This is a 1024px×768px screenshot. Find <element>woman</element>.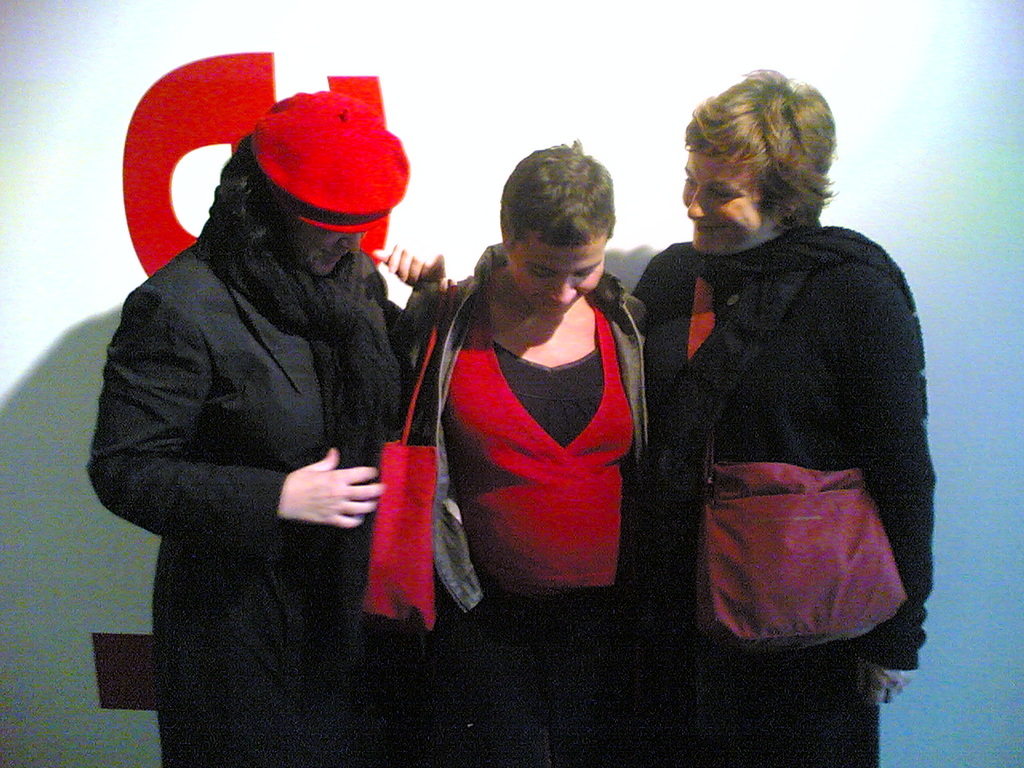
Bounding box: [616, 70, 933, 746].
